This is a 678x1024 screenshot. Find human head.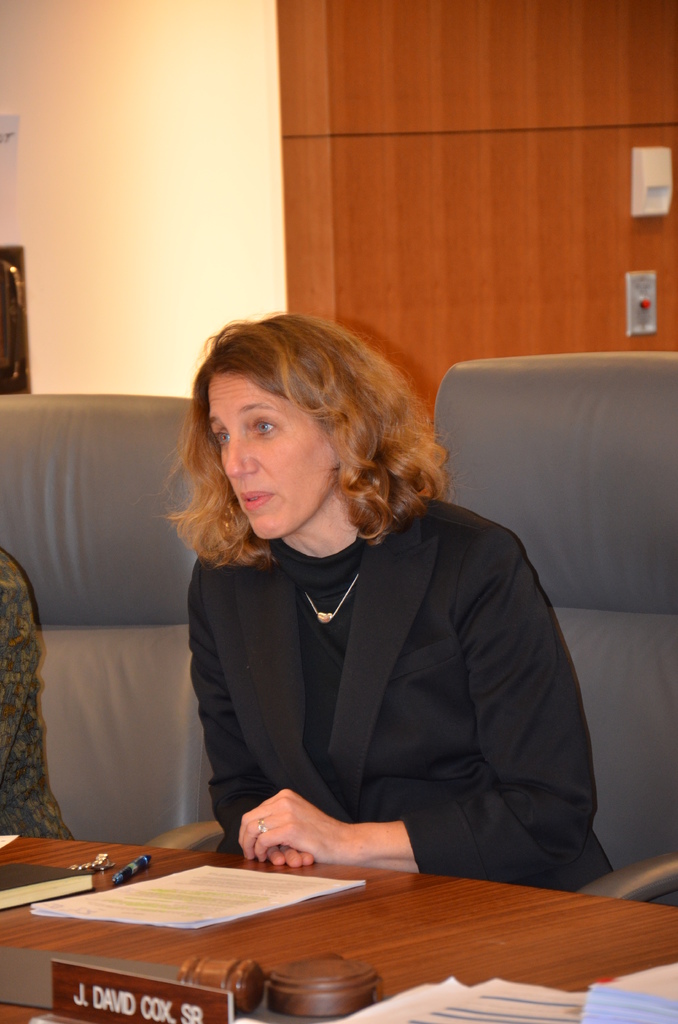
Bounding box: (162, 302, 445, 534).
